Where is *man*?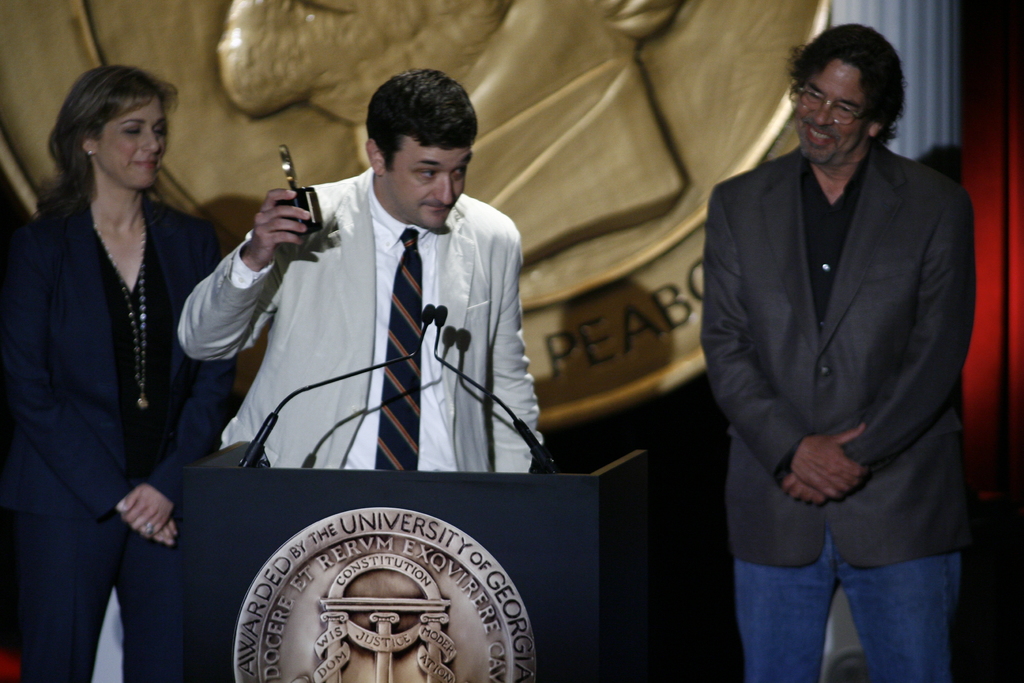
(694,21,980,682).
